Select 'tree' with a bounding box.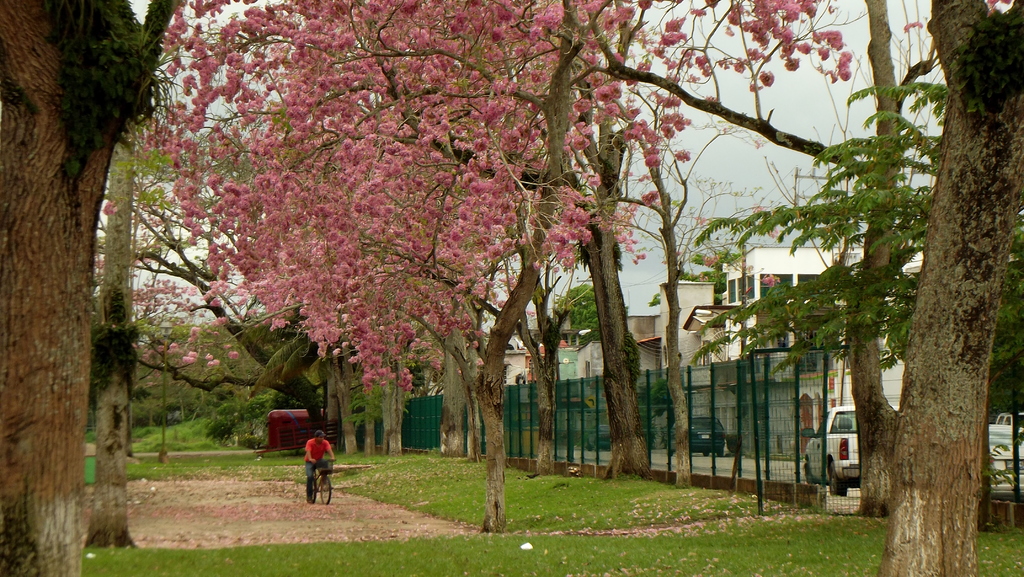
locate(101, 0, 866, 523).
